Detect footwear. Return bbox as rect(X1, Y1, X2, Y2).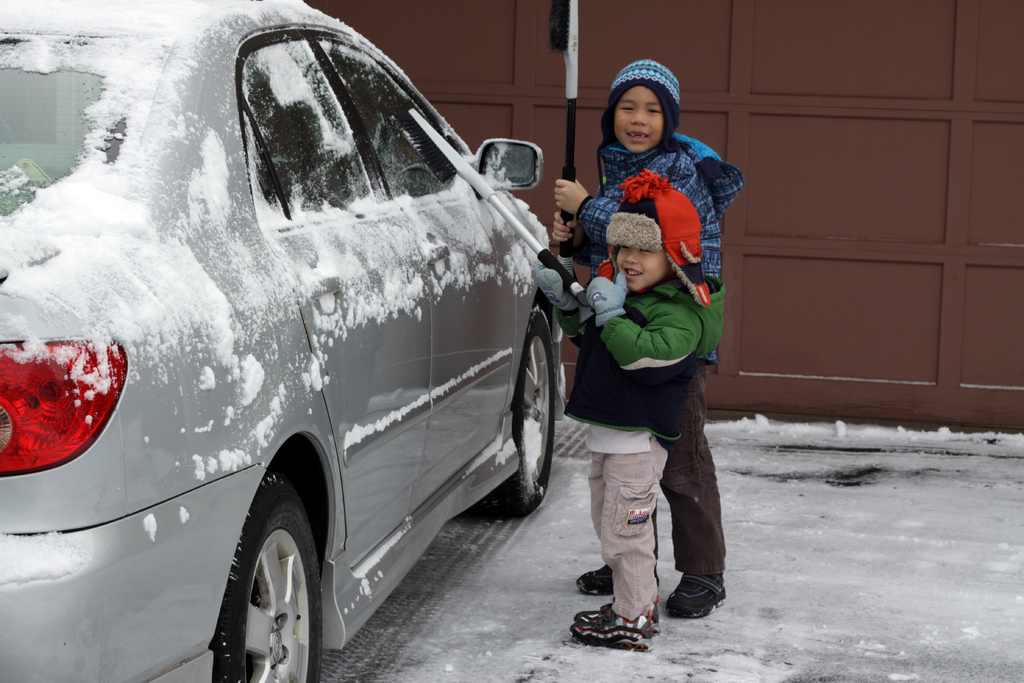
rect(570, 602, 656, 651).
